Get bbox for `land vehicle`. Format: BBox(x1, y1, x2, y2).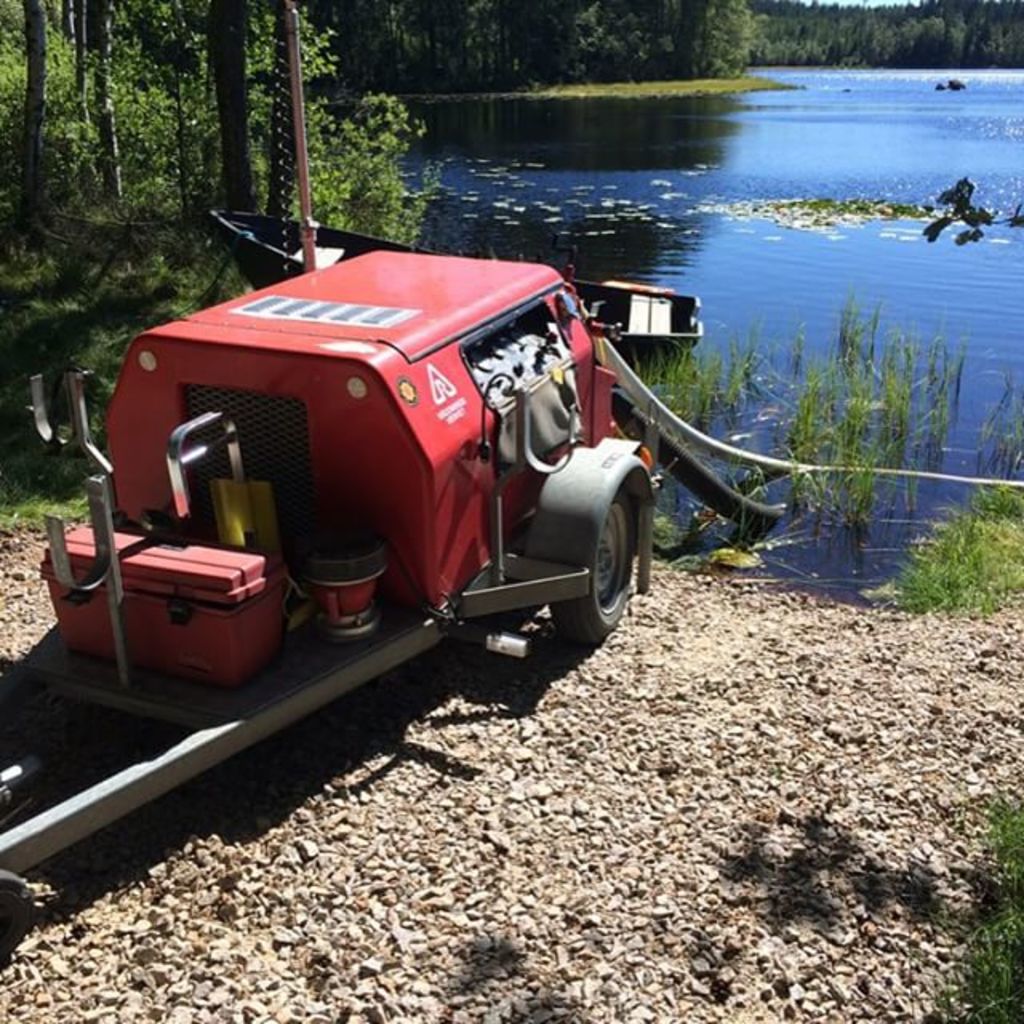
BBox(0, 251, 670, 896).
